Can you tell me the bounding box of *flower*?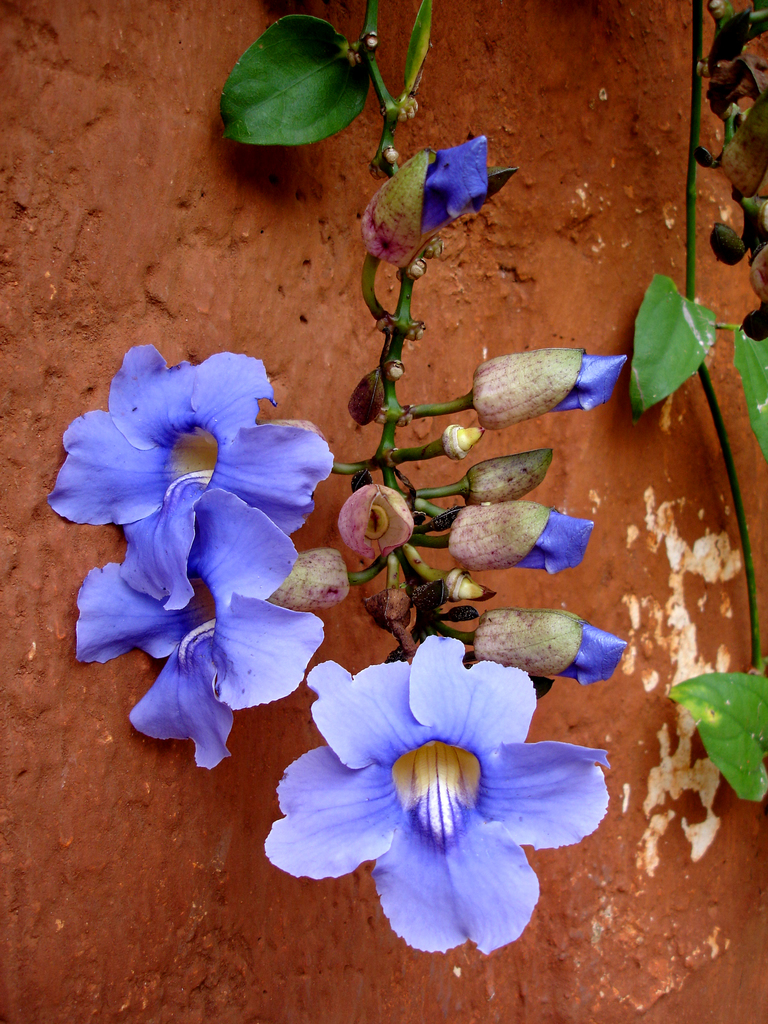
(x1=464, y1=611, x2=636, y2=686).
